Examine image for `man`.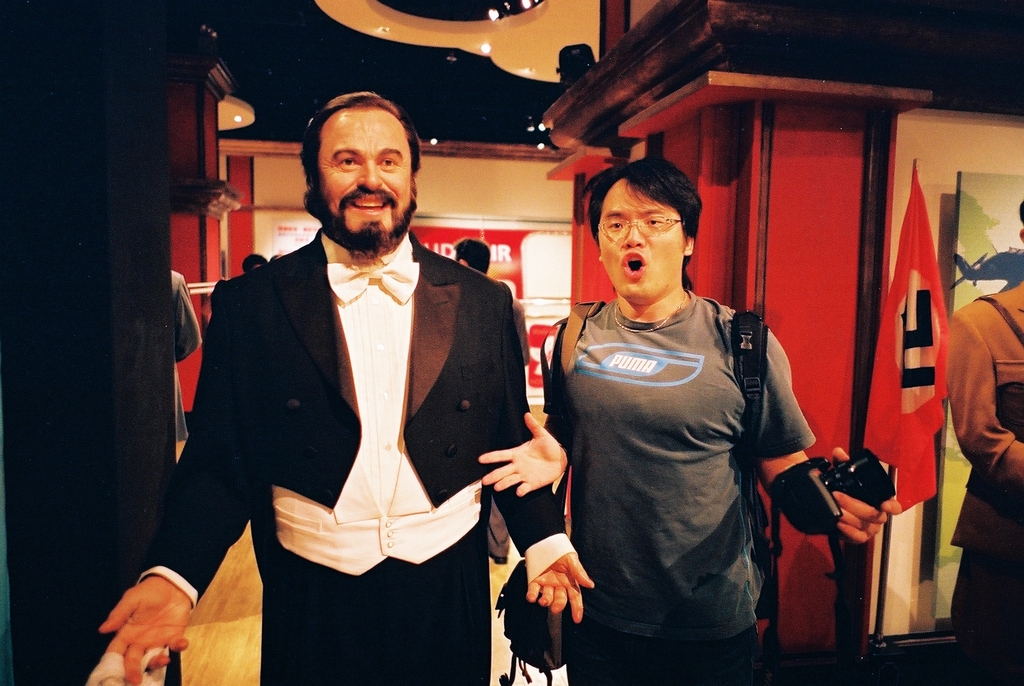
Examination result: Rect(94, 92, 593, 685).
